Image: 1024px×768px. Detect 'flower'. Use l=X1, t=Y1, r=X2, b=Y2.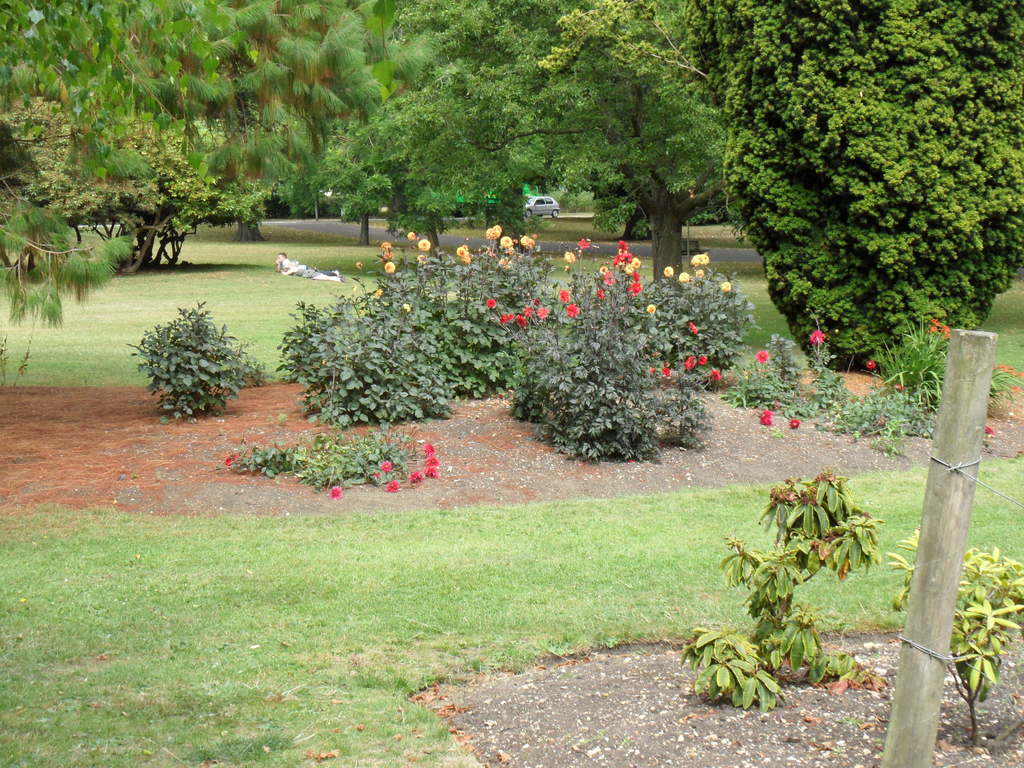
l=566, t=248, r=575, b=265.
